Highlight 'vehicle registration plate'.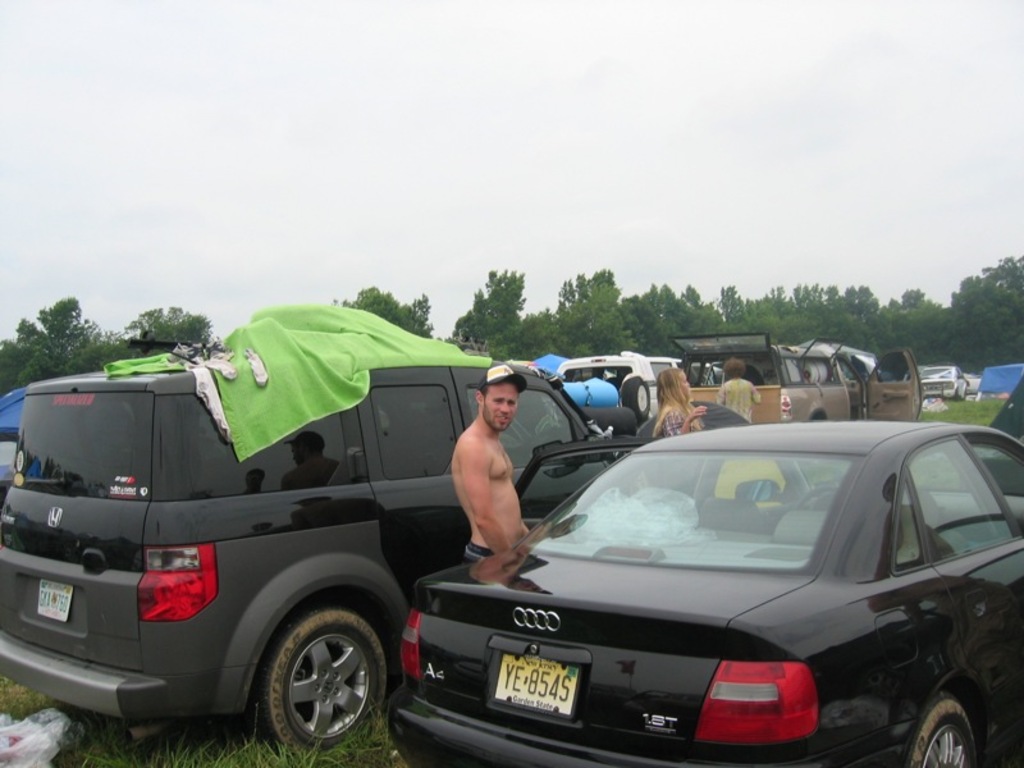
Highlighted region: box(35, 580, 74, 623).
